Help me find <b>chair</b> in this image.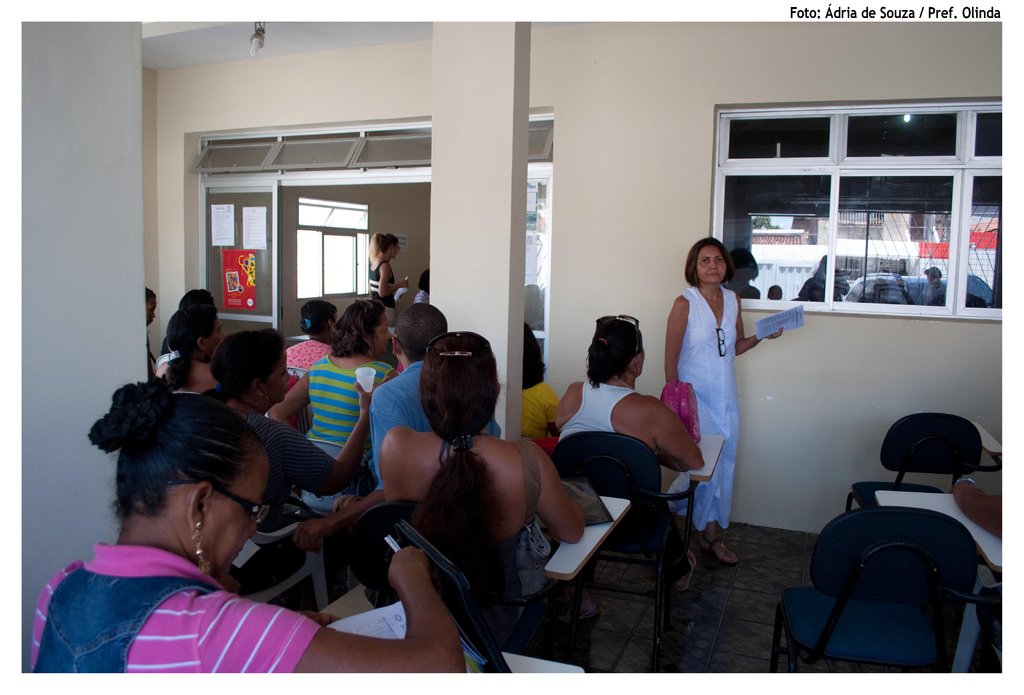
Found it: detection(298, 441, 378, 516).
